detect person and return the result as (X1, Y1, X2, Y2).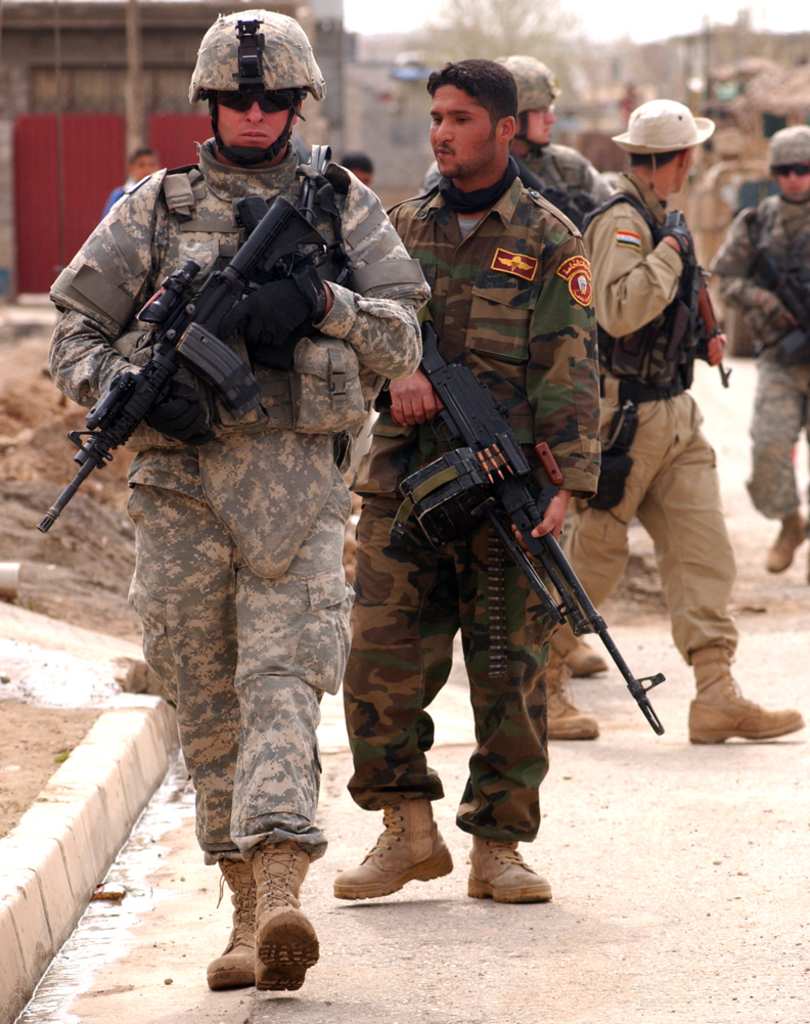
(415, 48, 611, 227).
